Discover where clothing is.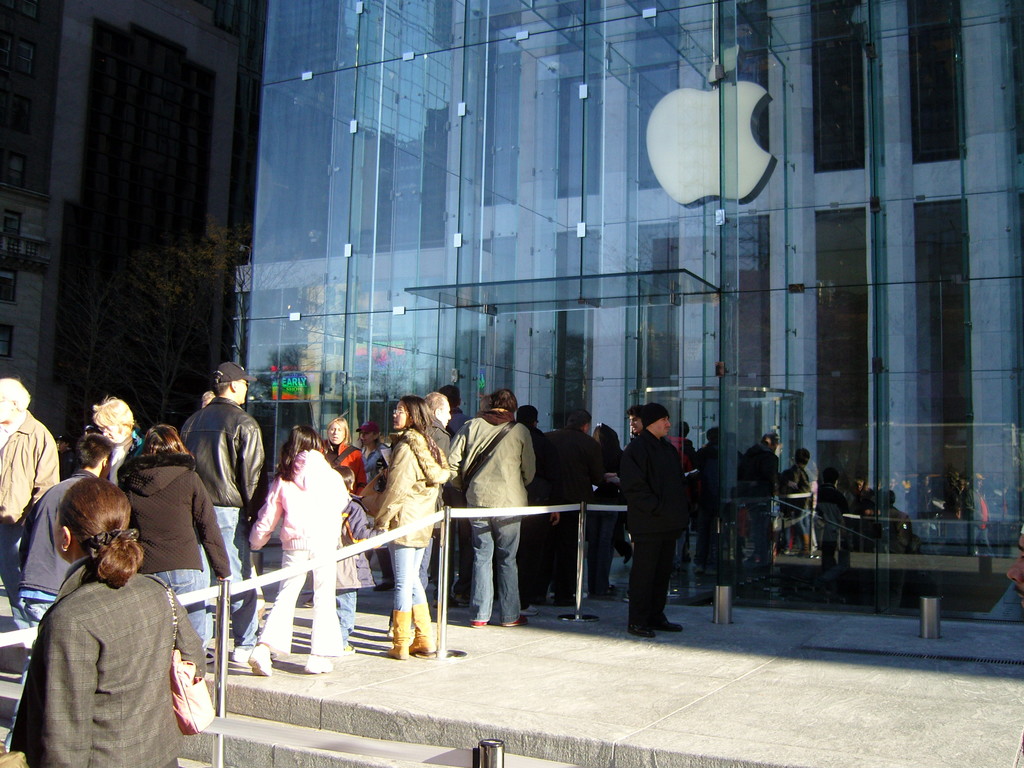
Discovered at pyautogui.locateOnScreen(123, 457, 253, 653).
